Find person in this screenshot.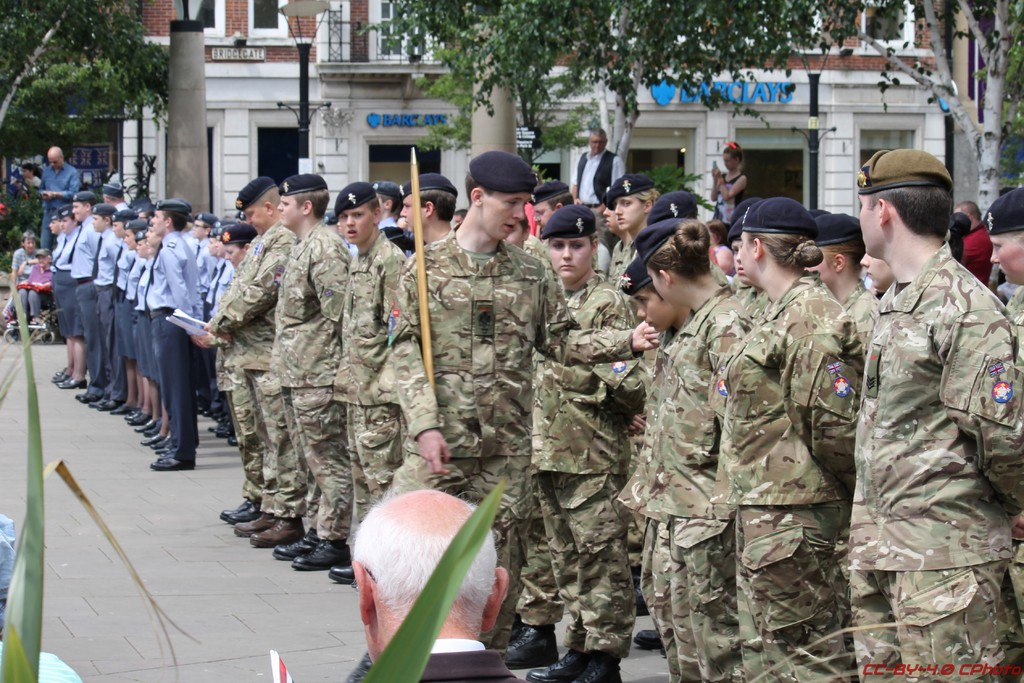
The bounding box for person is 391, 151, 662, 661.
